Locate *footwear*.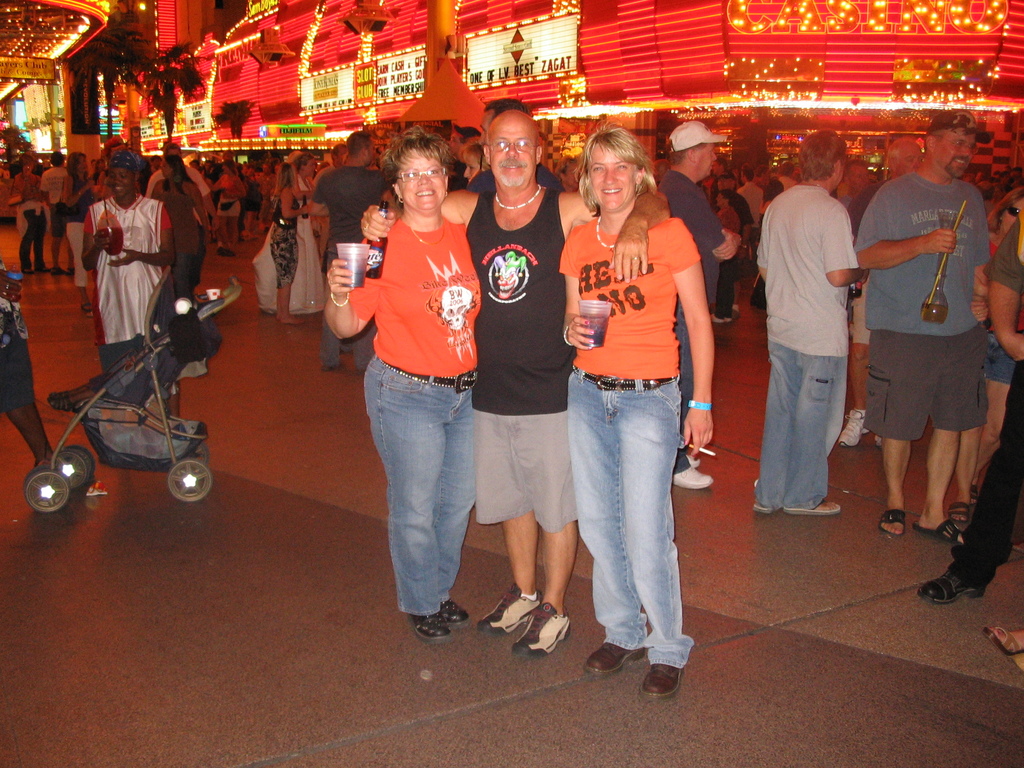
Bounding box: <region>582, 641, 646, 674</region>.
